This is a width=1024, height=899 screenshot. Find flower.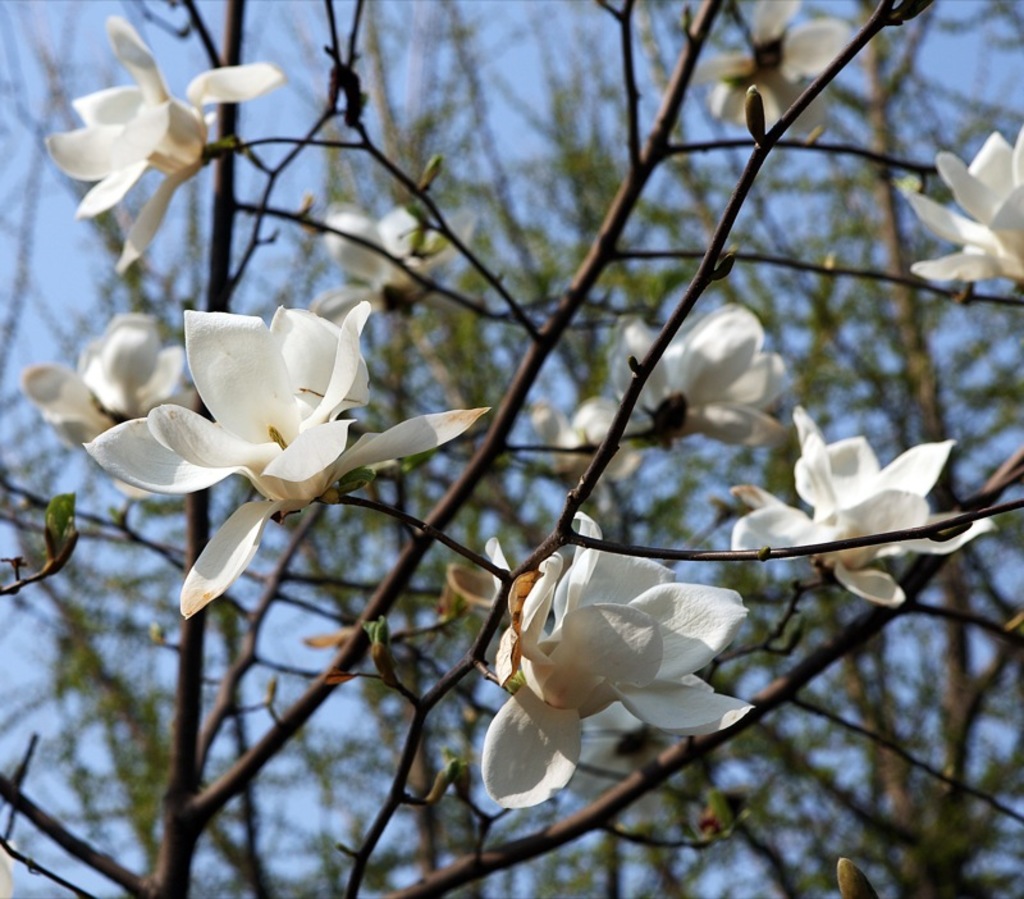
Bounding box: rect(485, 579, 753, 780).
